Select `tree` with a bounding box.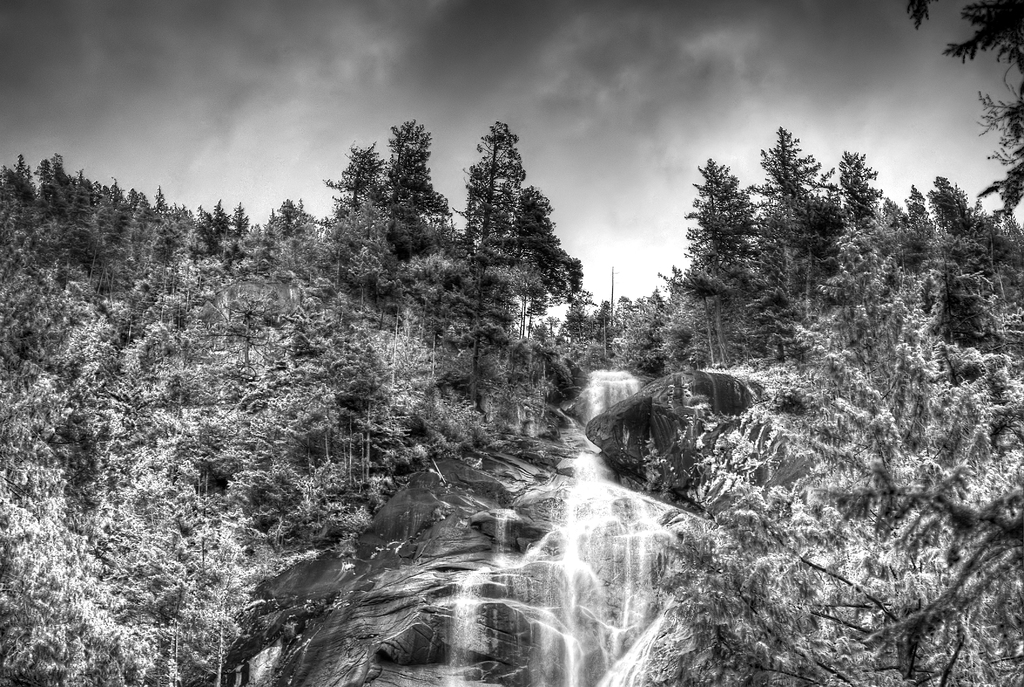
(x1=905, y1=0, x2=1023, y2=217).
